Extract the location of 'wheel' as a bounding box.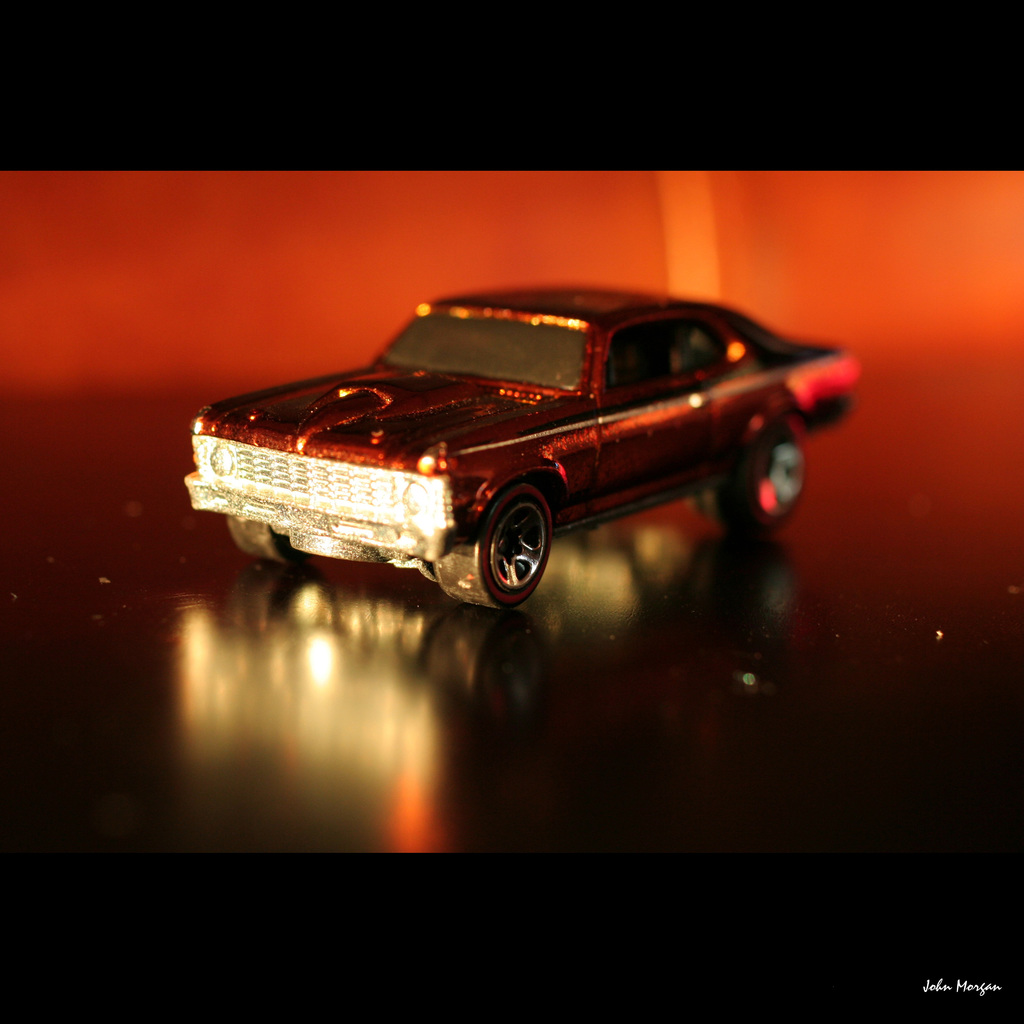
(left=449, top=483, right=573, bottom=596).
